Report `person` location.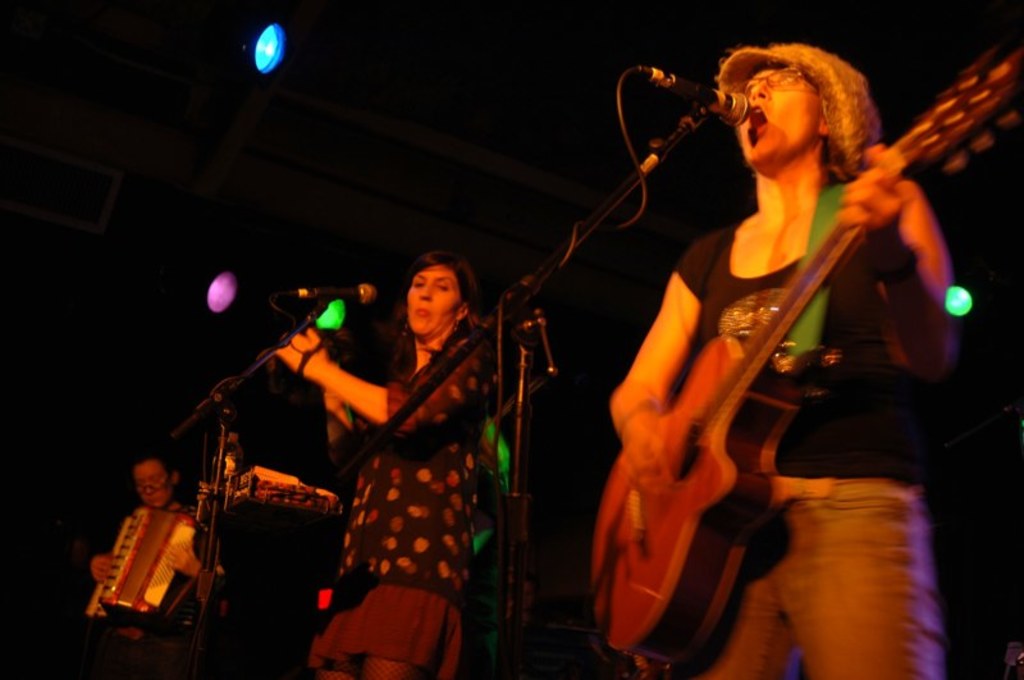
Report: (x1=612, y1=40, x2=965, y2=679).
